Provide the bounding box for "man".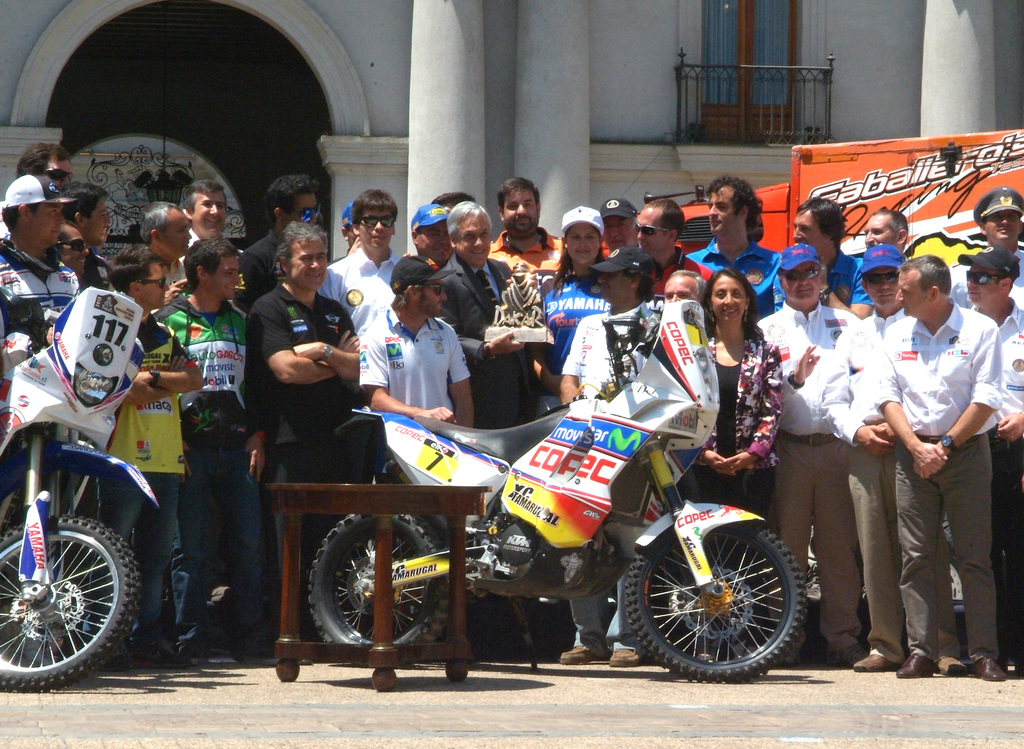
{"left": 351, "top": 241, "right": 476, "bottom": 668}.
